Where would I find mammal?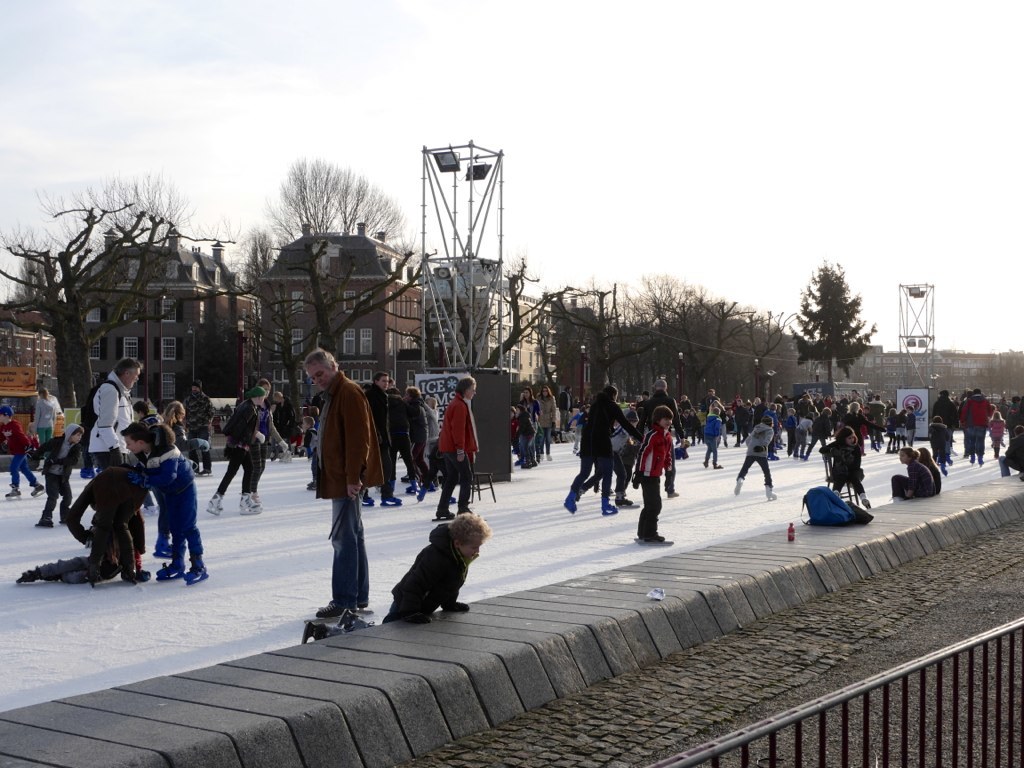
At <box>167,400,205,458</box>.
